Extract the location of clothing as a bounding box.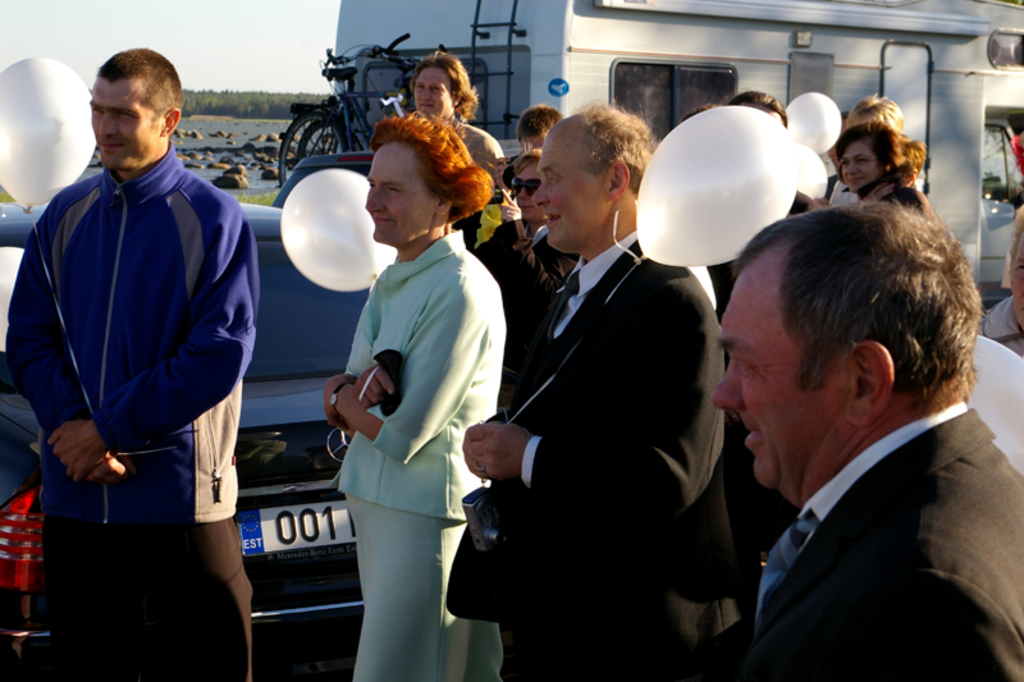
<box>323,170,511,647</box>.
